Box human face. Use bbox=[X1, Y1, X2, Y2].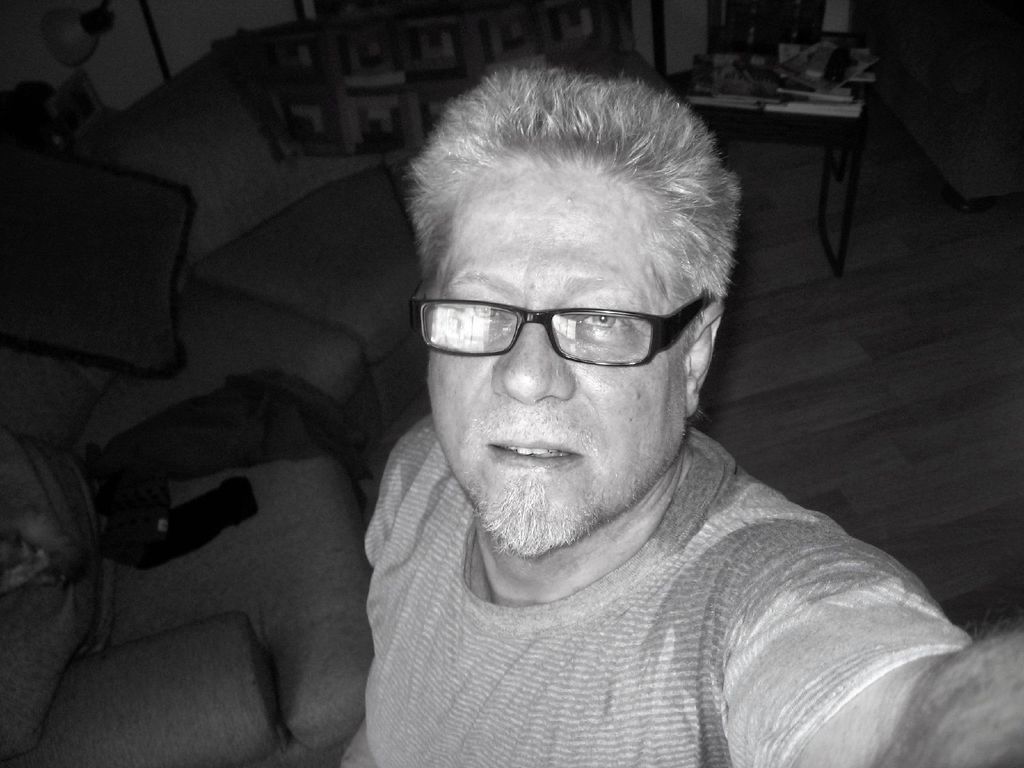
bbox=[429, 147, 689, 553].
